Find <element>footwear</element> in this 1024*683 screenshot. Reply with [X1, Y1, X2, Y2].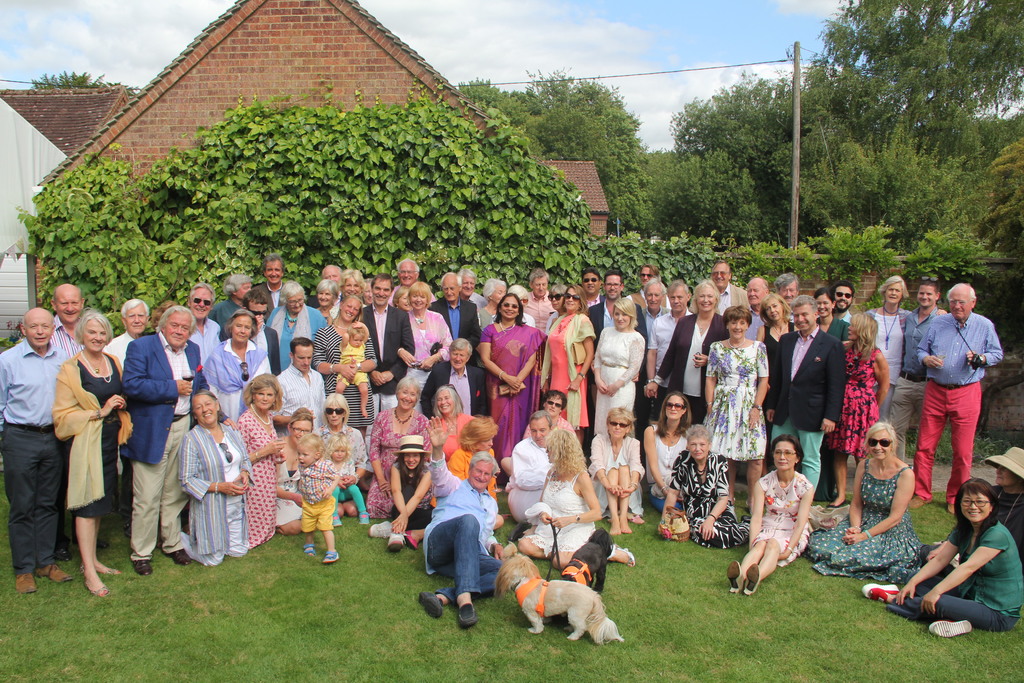
[461, 602, 479, 627].
